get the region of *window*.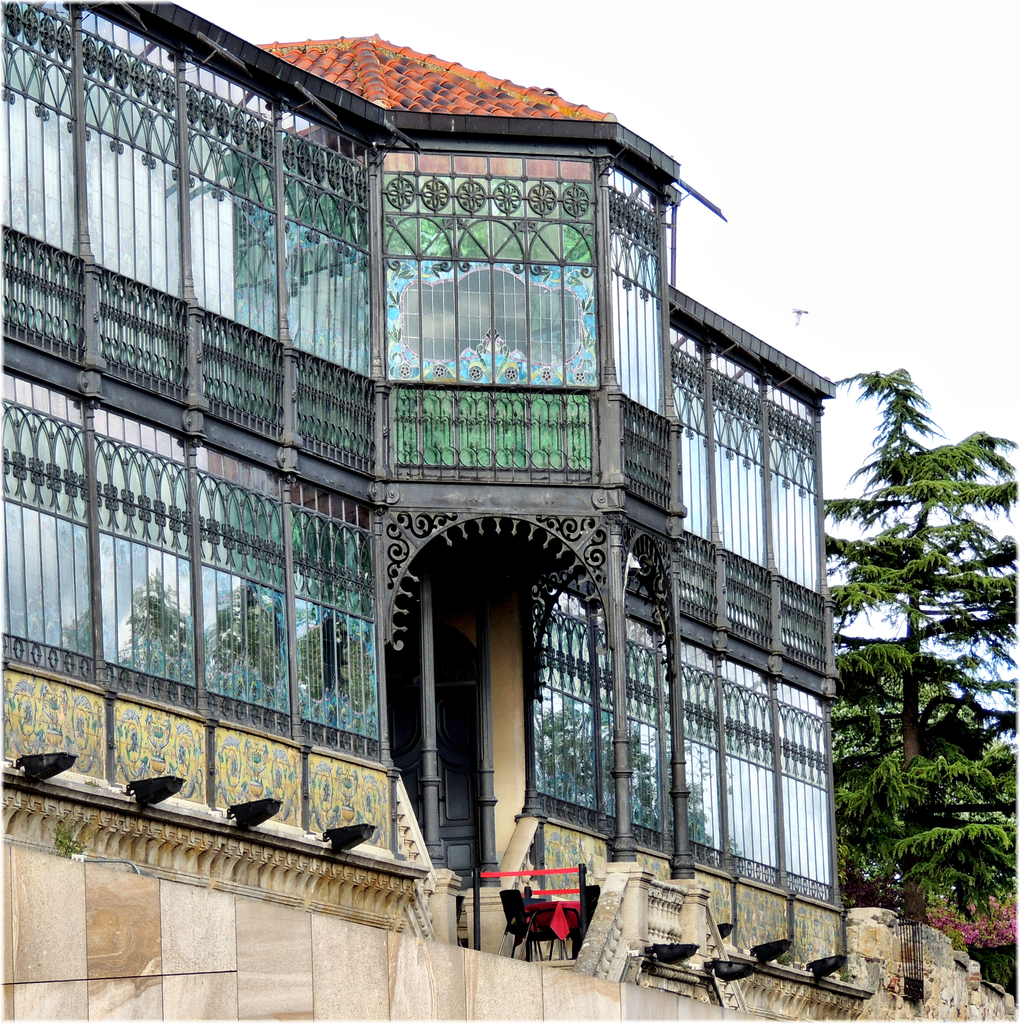
BBox(599, 182, 674, 413).
